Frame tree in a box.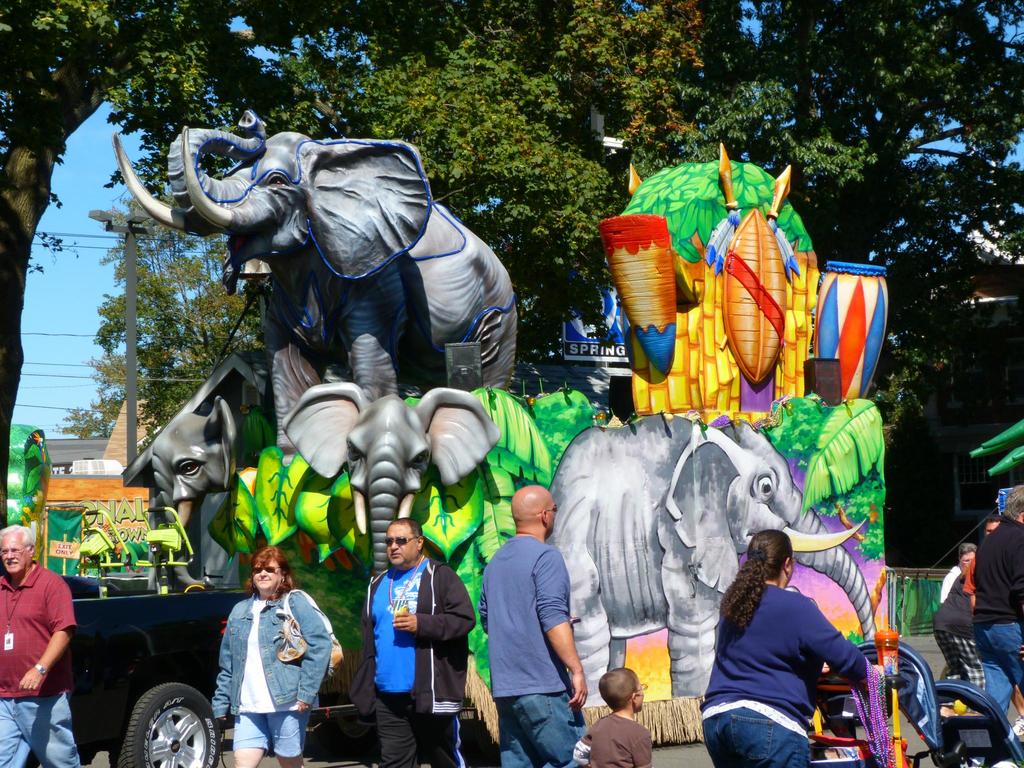
(x1=0, y1=0, x2=321, y2=531).
